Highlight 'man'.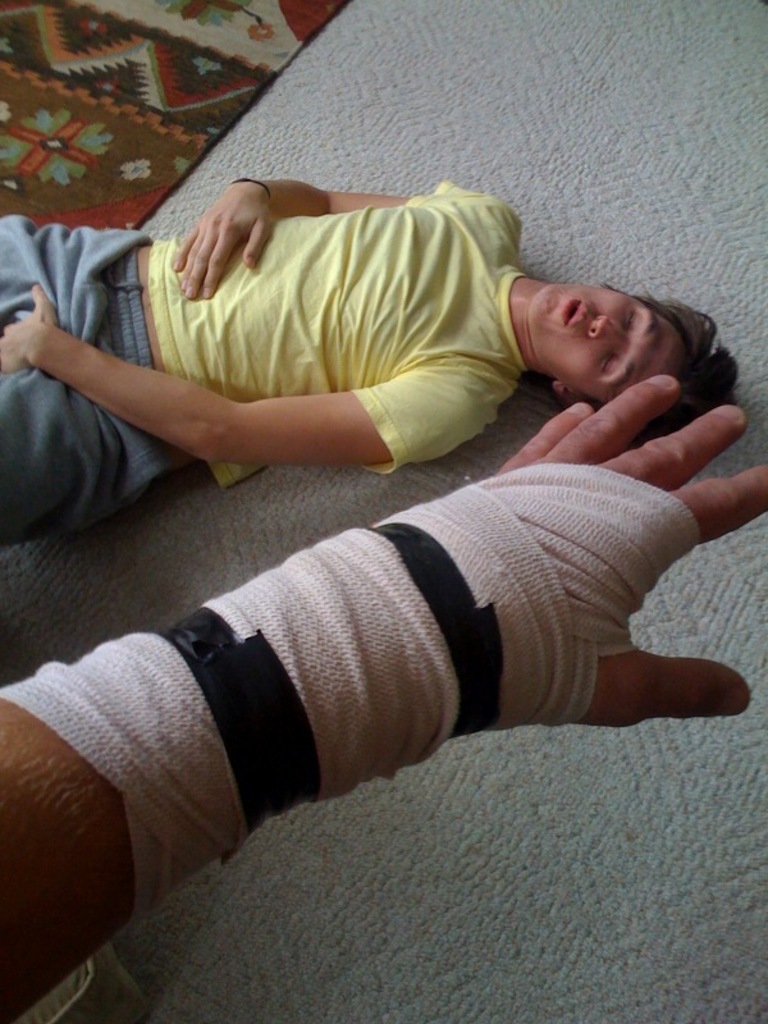
Highlighted region: 0,173,673,518.
